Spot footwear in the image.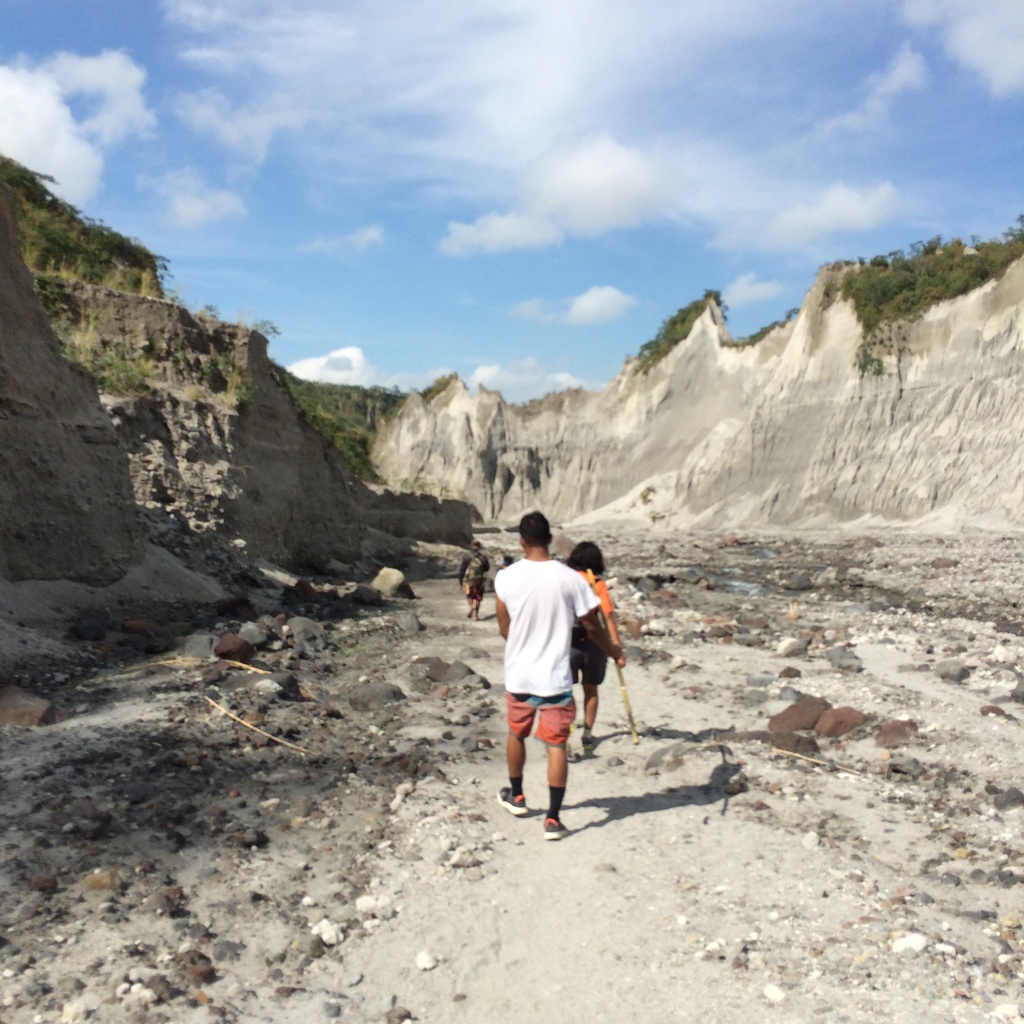
footwear found at BBox(567, 746, 583, 764).
